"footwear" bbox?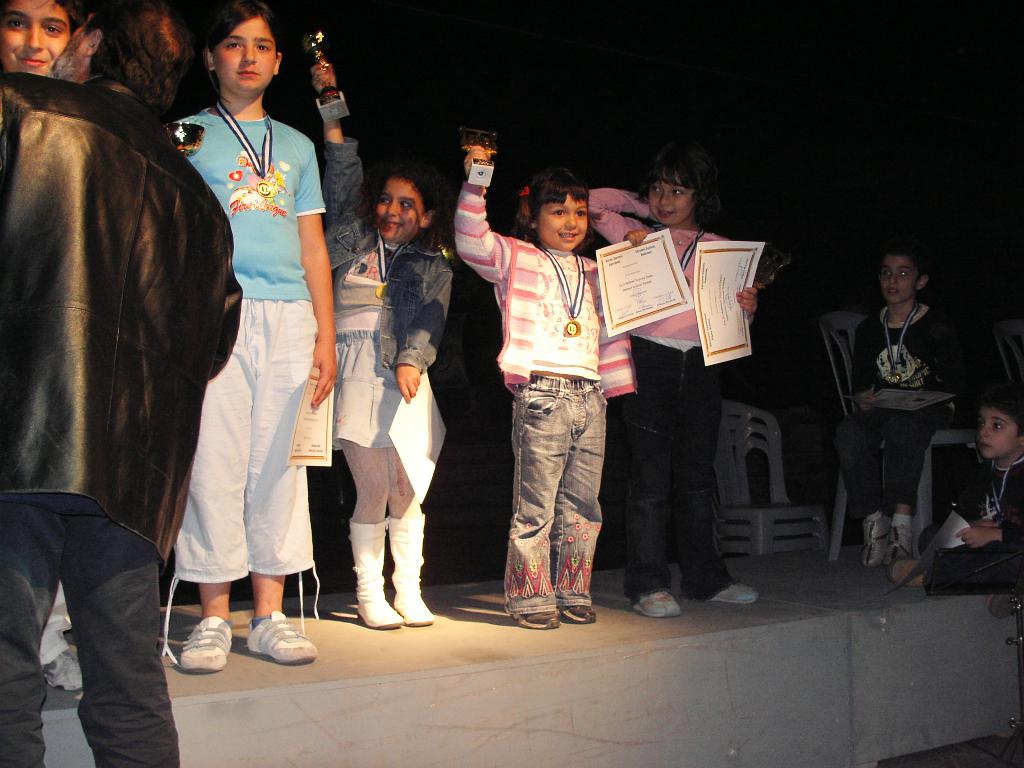
(556, 607, 601, 620)
